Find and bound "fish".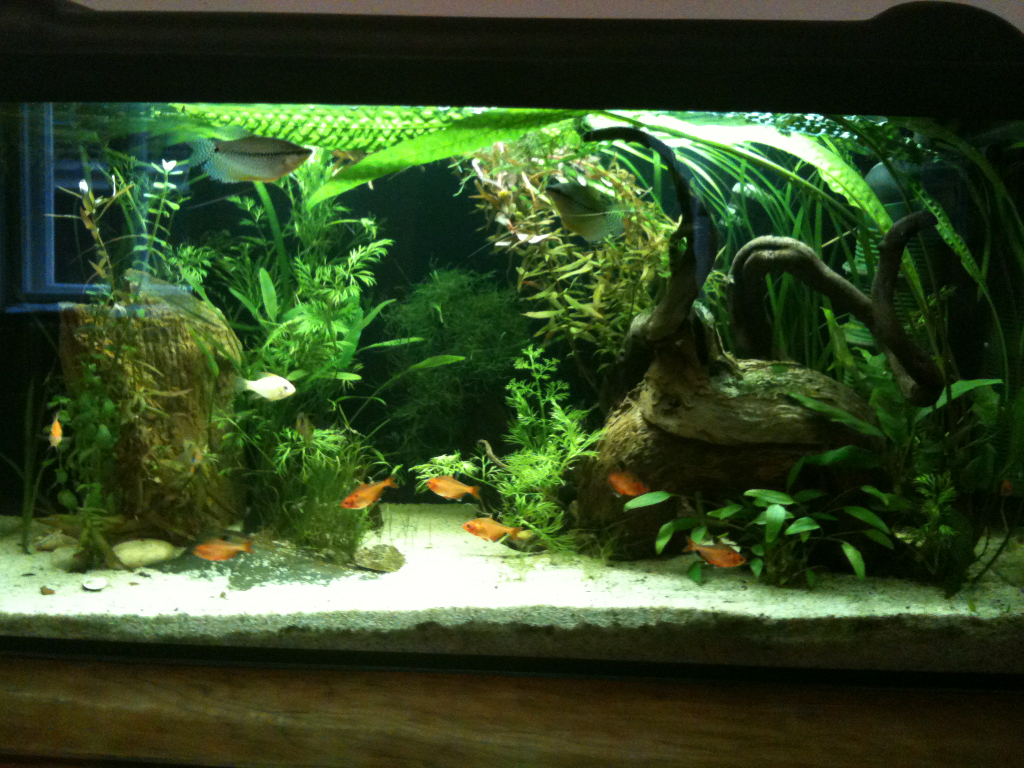
Bound: bbox=[460, 515, 530, 546].
